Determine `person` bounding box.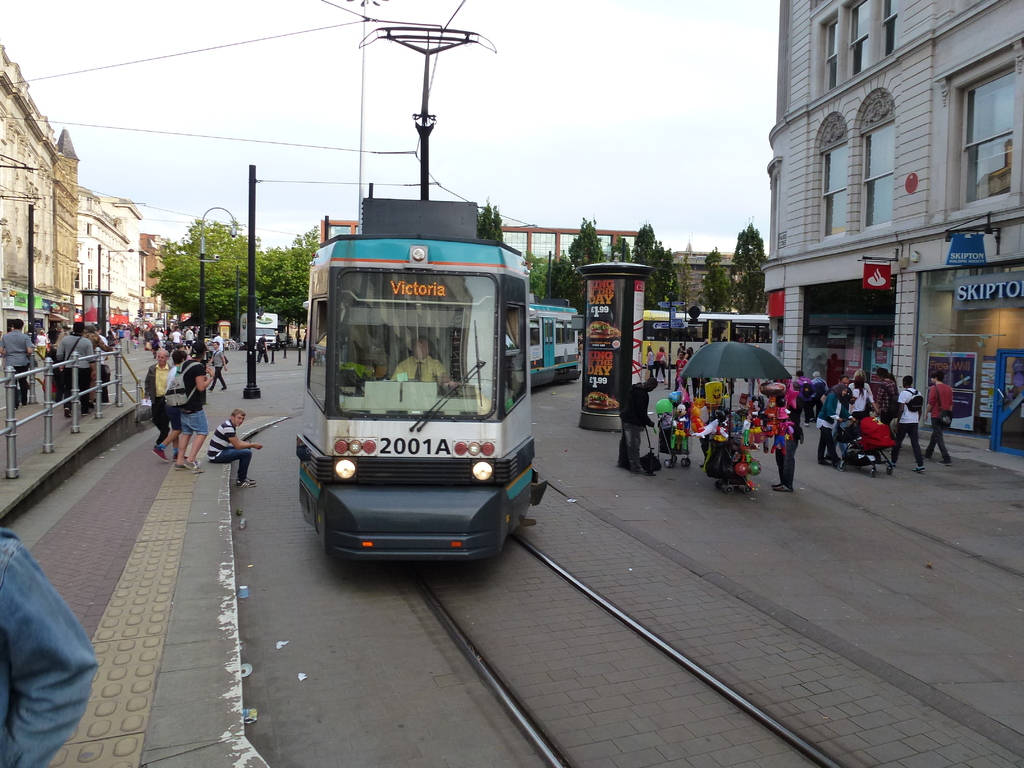
Determined: {"left": 205, "top": 408, "right": 264, "bottom": 488}.
